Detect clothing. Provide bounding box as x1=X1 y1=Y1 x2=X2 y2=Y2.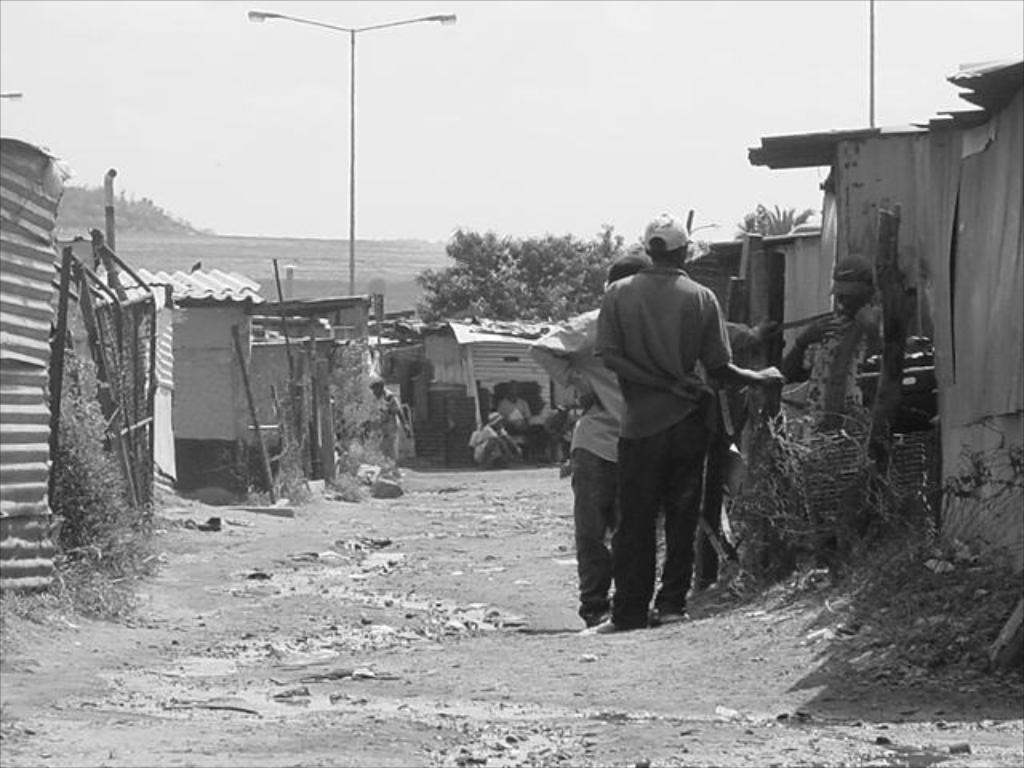
x1=470 y1=422 x2=510 y2=464.
